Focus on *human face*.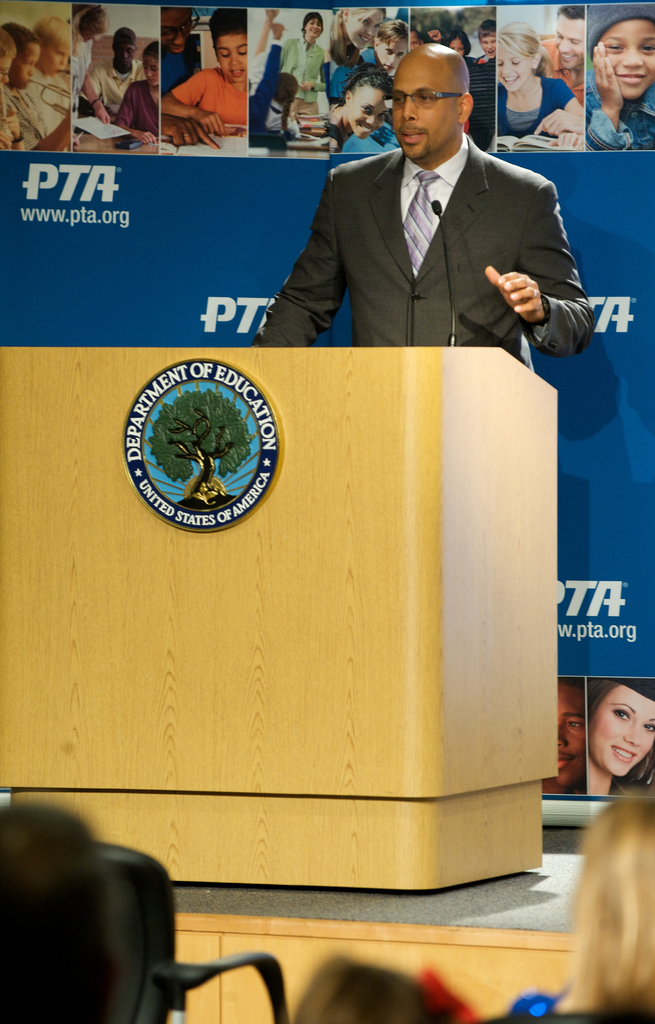
Focused at (544,683,588,784).
